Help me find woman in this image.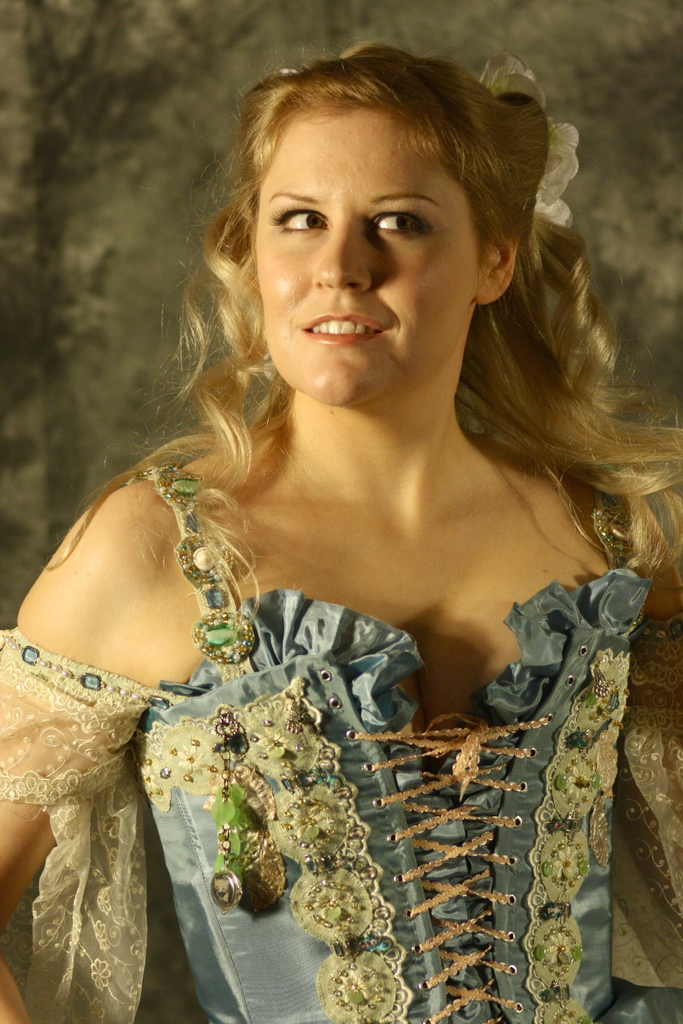
Found it: [1, 70, 682, 990].
